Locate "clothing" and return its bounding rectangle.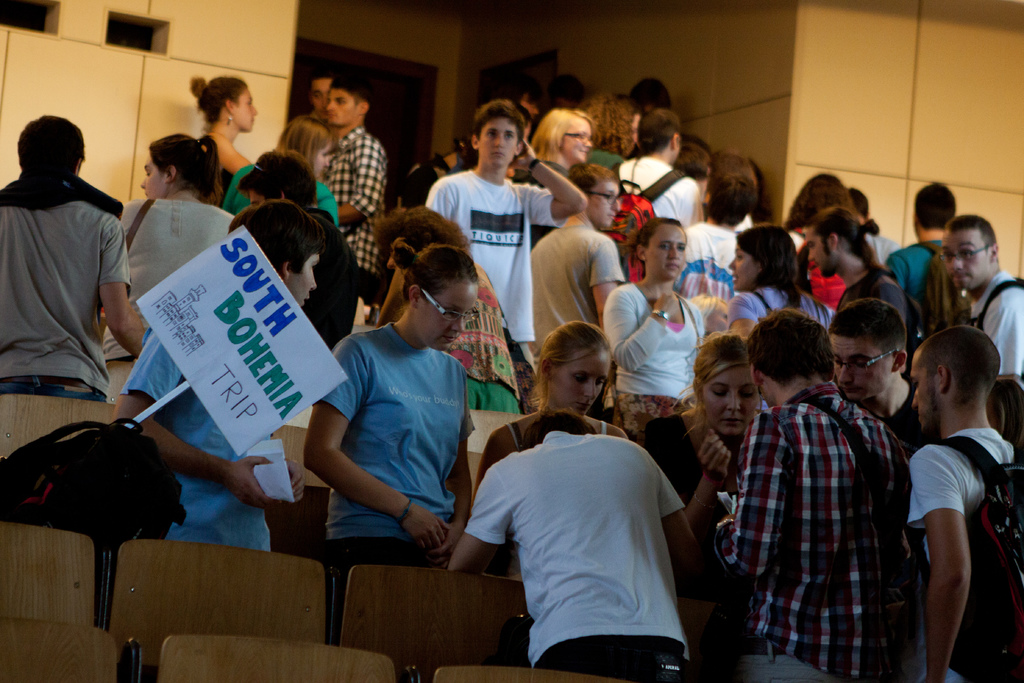
630,415,743,555.
